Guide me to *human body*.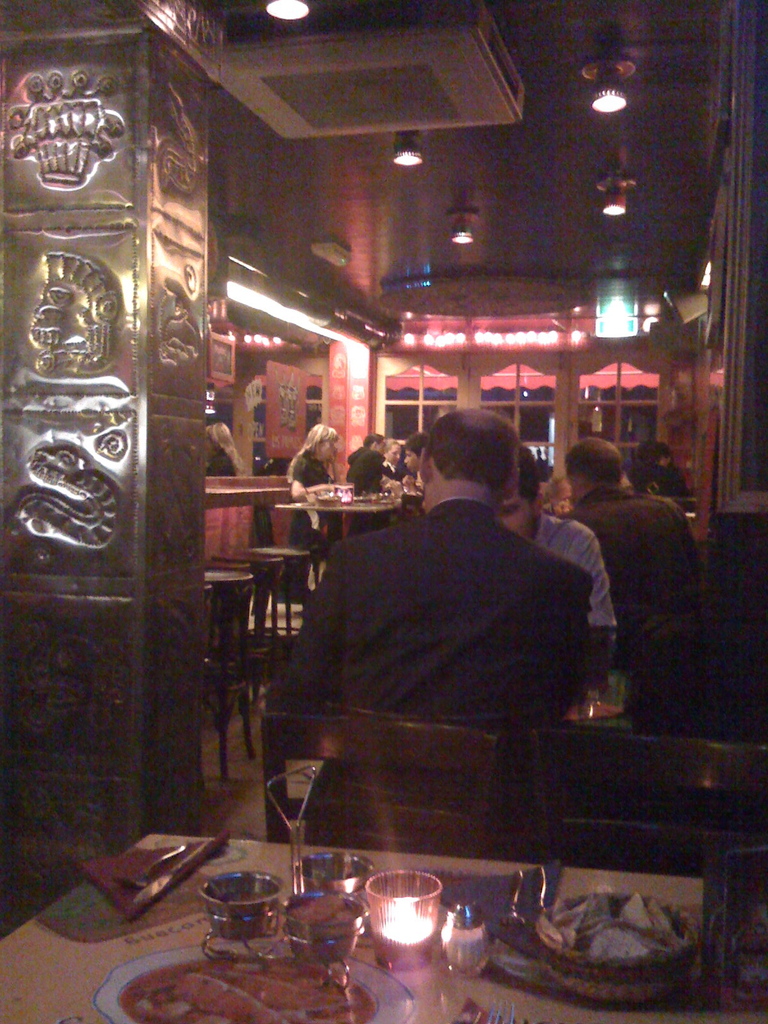
Guidance: 338/433/378/489.
